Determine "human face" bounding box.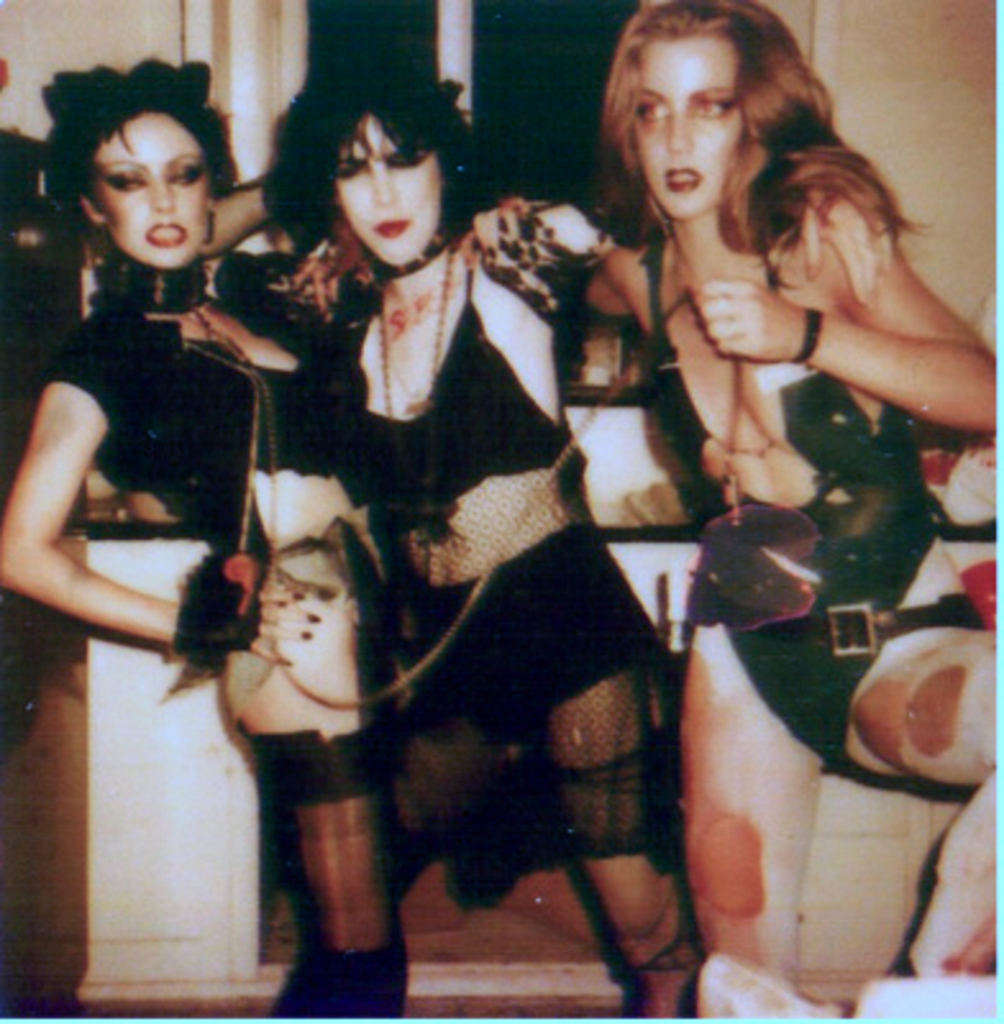
Determined: 328 108 453 266.
